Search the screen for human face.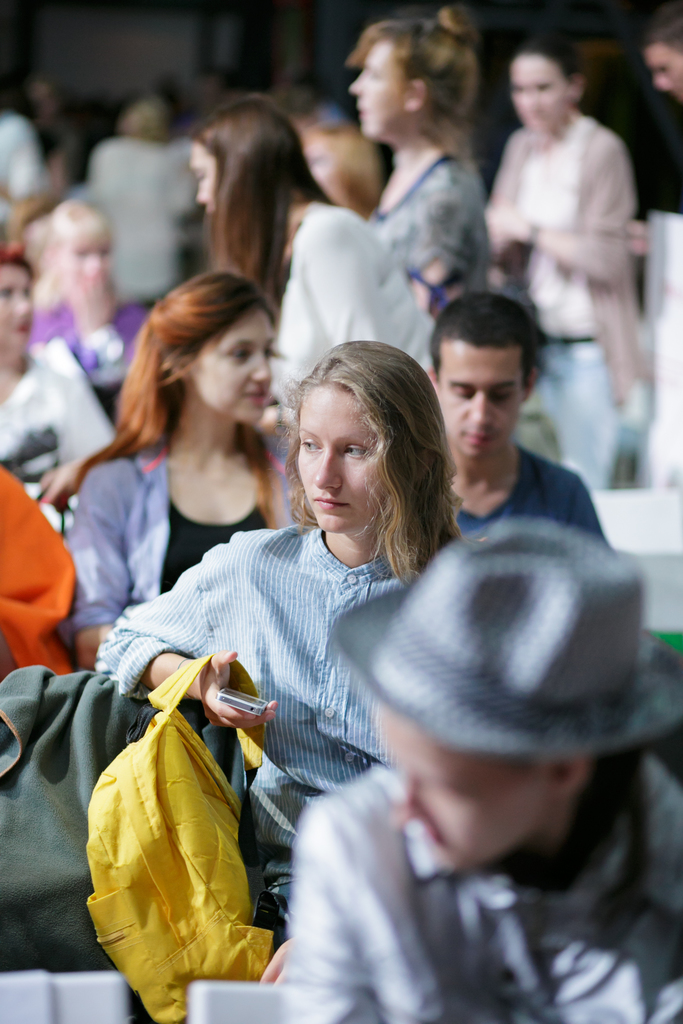
Found at 347,43,411,141.
